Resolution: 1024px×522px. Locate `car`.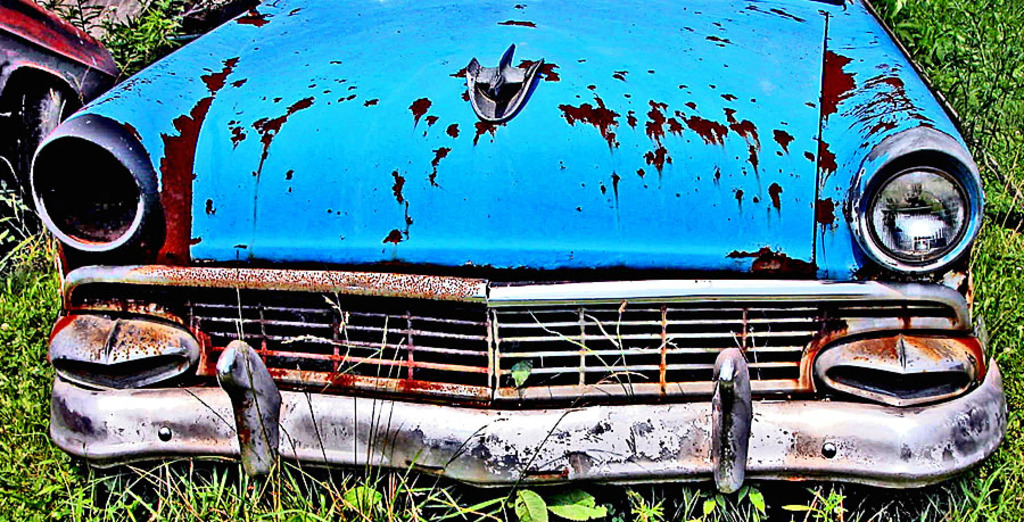
crop(23, 1, 1011, 512).
